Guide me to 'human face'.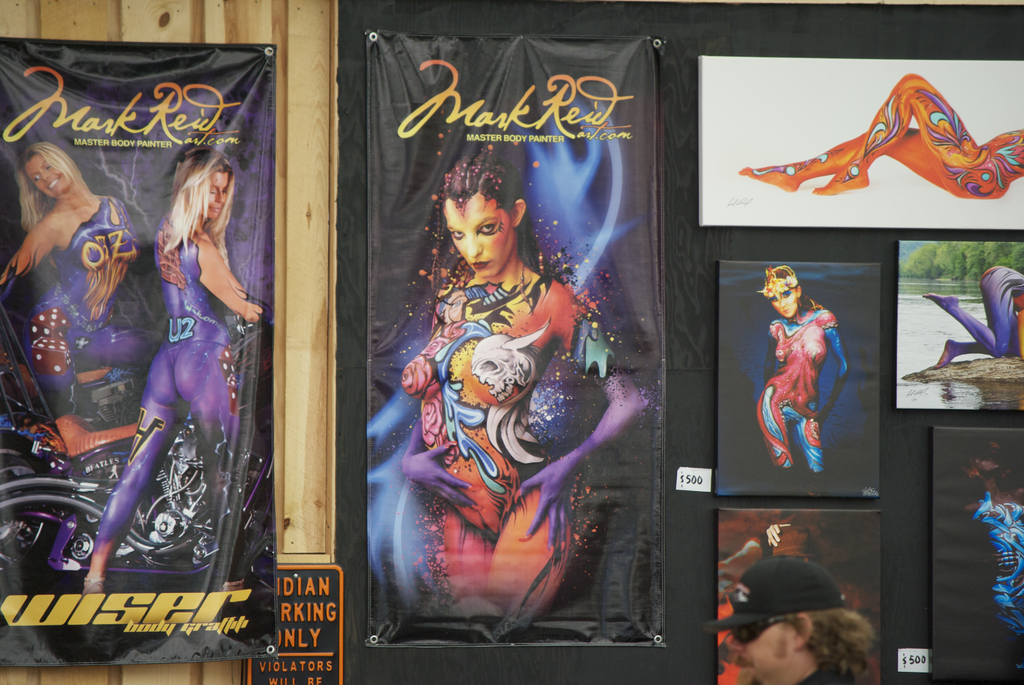
Guidance: pyautogui.locateOnScreen(724, 625, 799, 684).
